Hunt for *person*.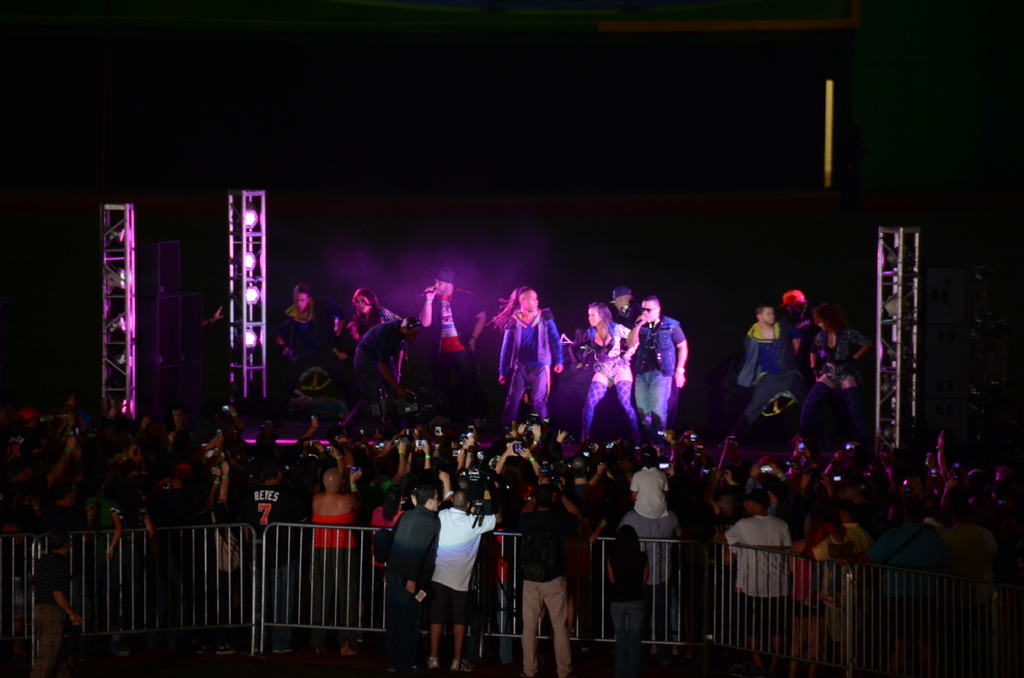
Hunted down at box=[384, 485, 439, 677].
